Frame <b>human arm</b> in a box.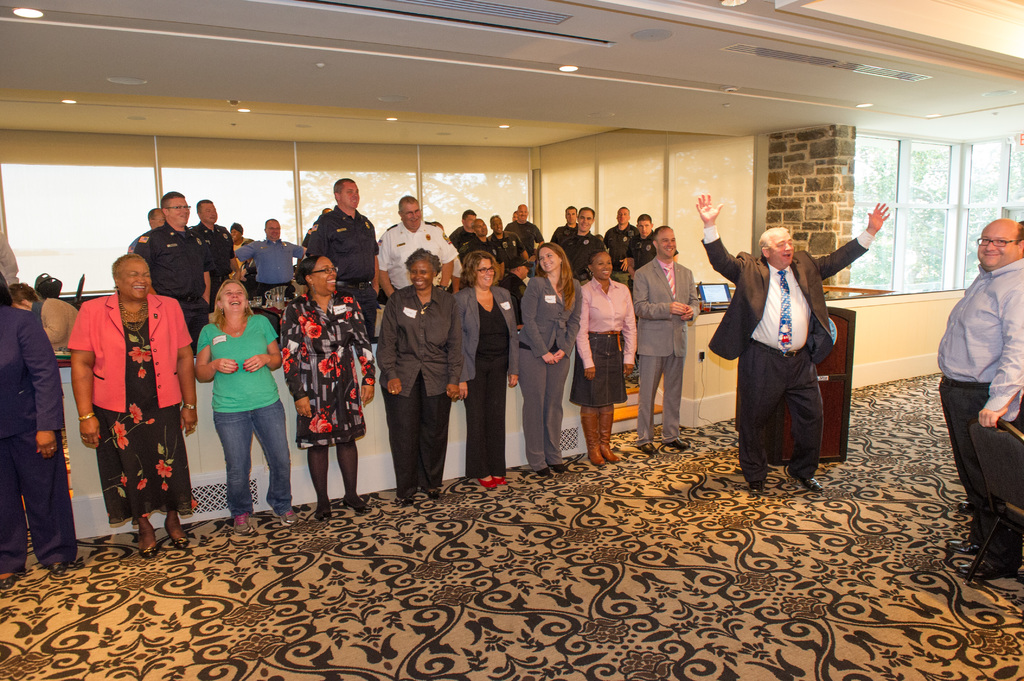
282, 308, 319, 420.
